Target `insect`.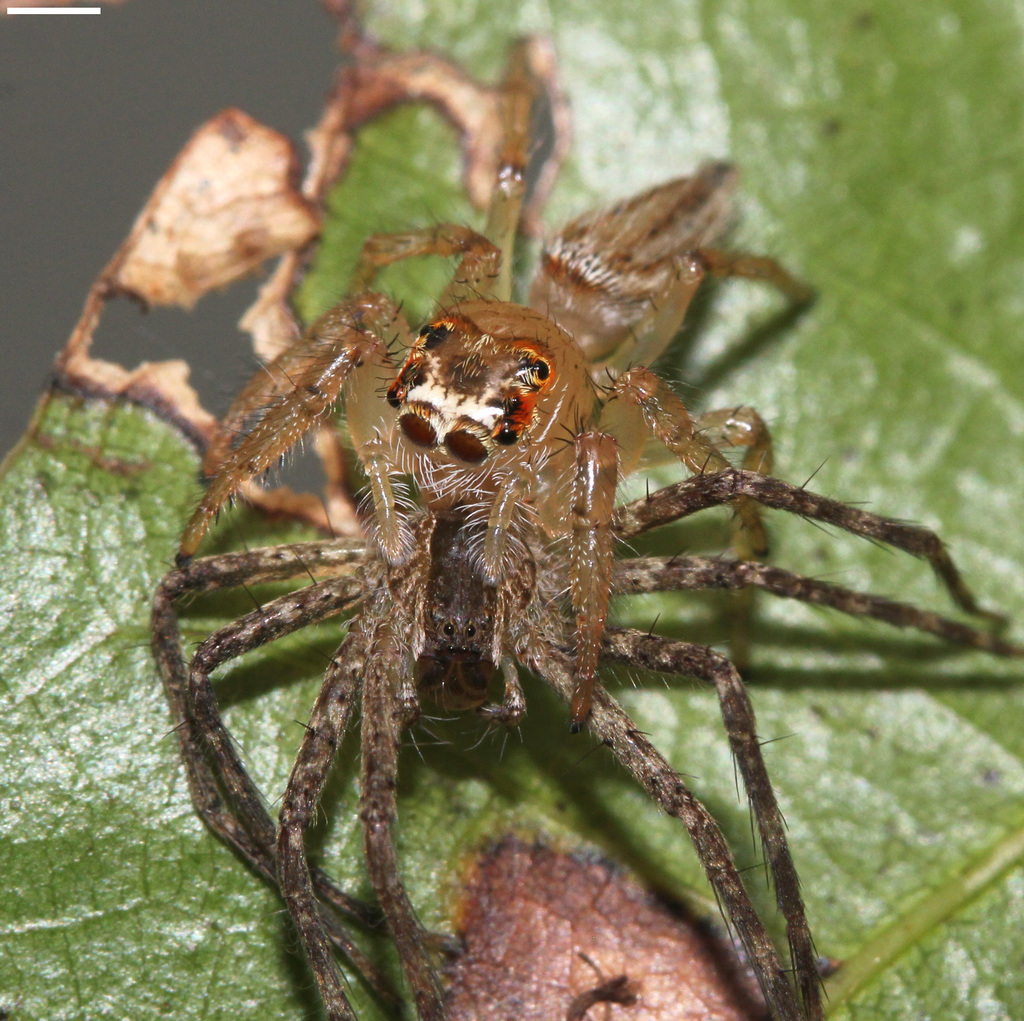
Target region: Rect(147, 39, 1023, 1020).
